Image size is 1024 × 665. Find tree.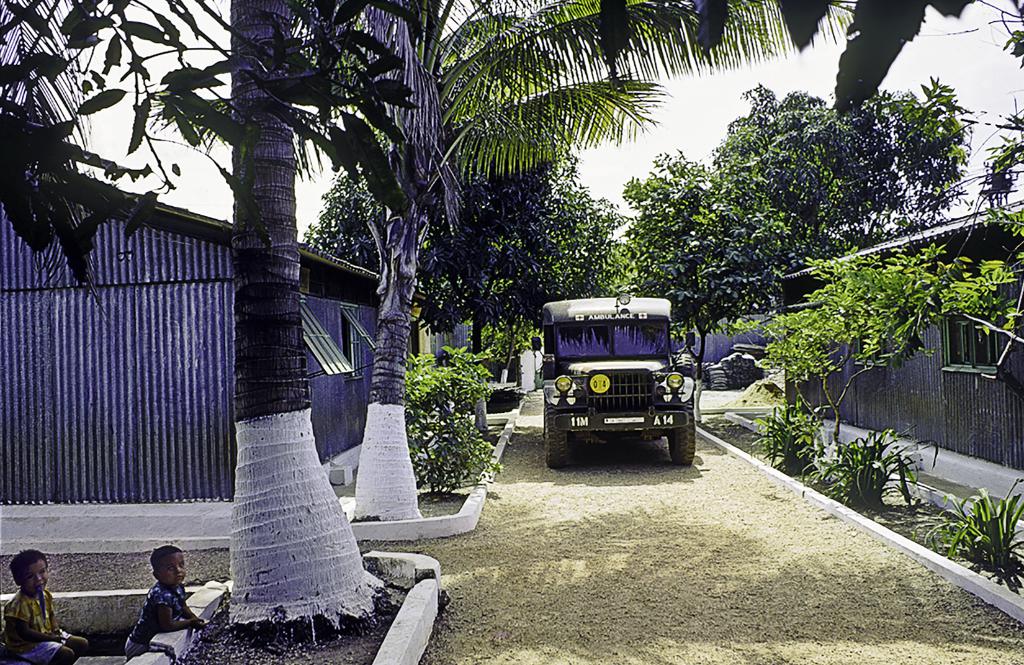
626:64:976:398.
